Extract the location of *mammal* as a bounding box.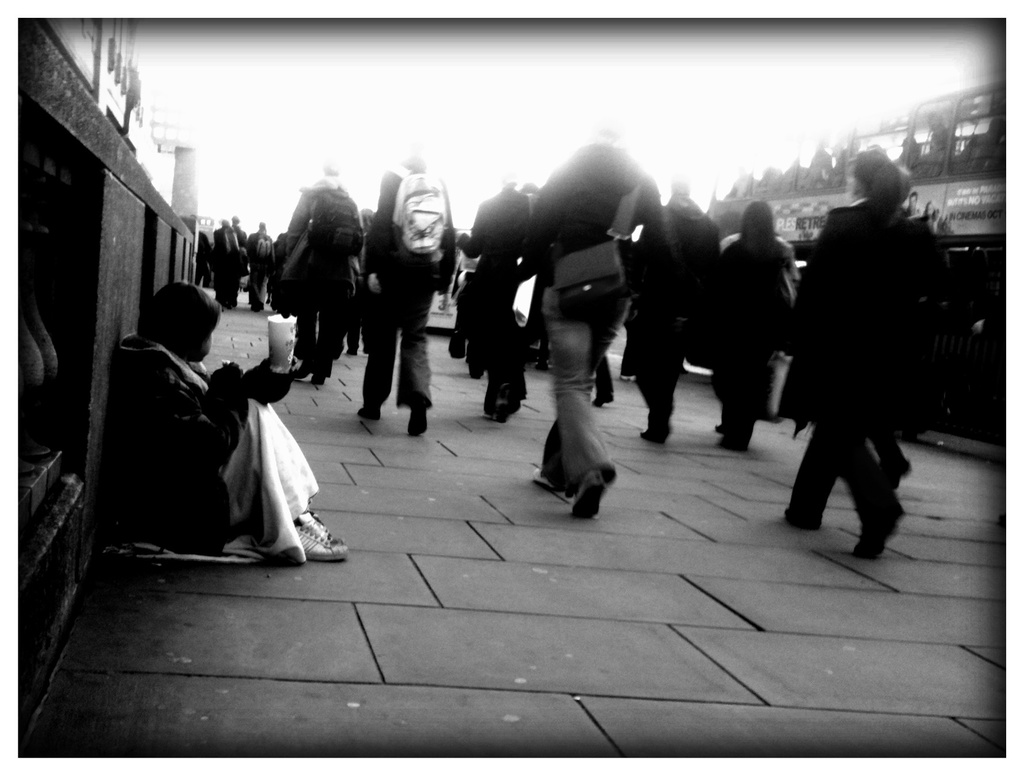
select_region(783, 140, 954, 586).
